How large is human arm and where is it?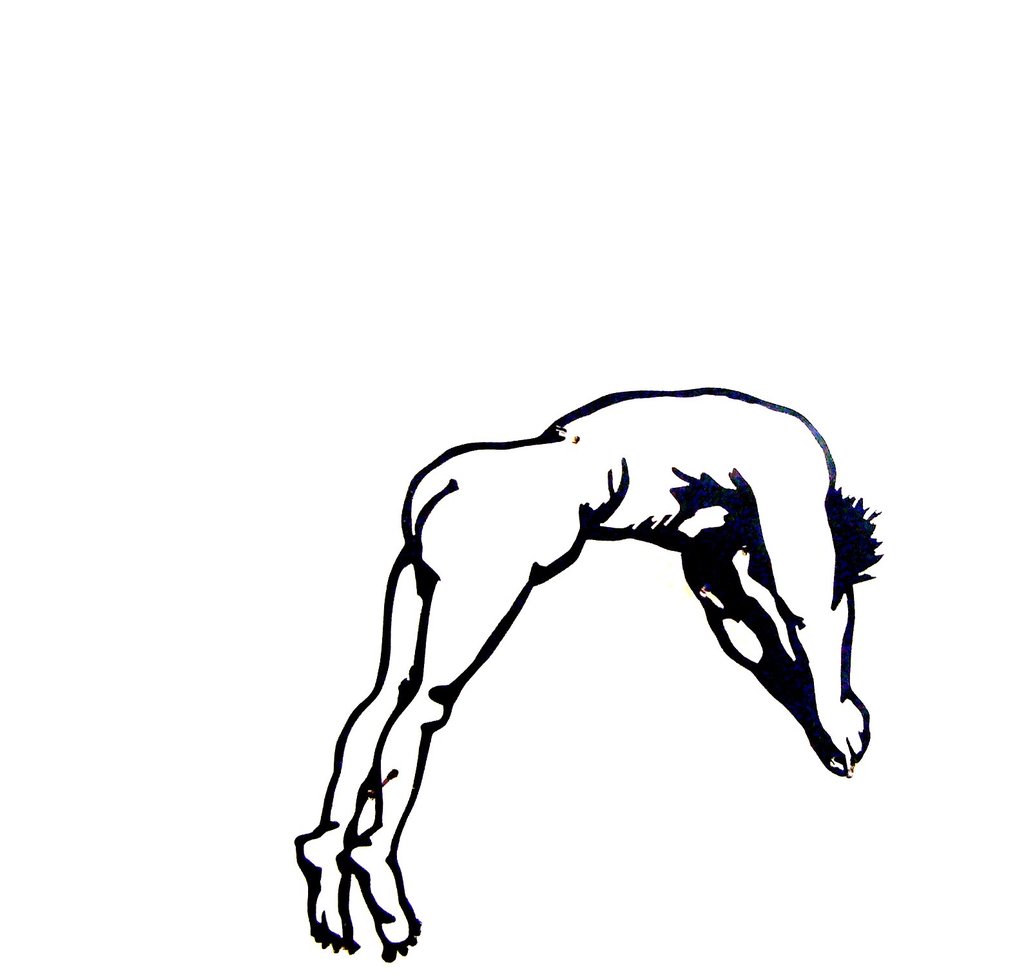
Bounding box: <bbox>753, 464, 863, 764</bbox>.
